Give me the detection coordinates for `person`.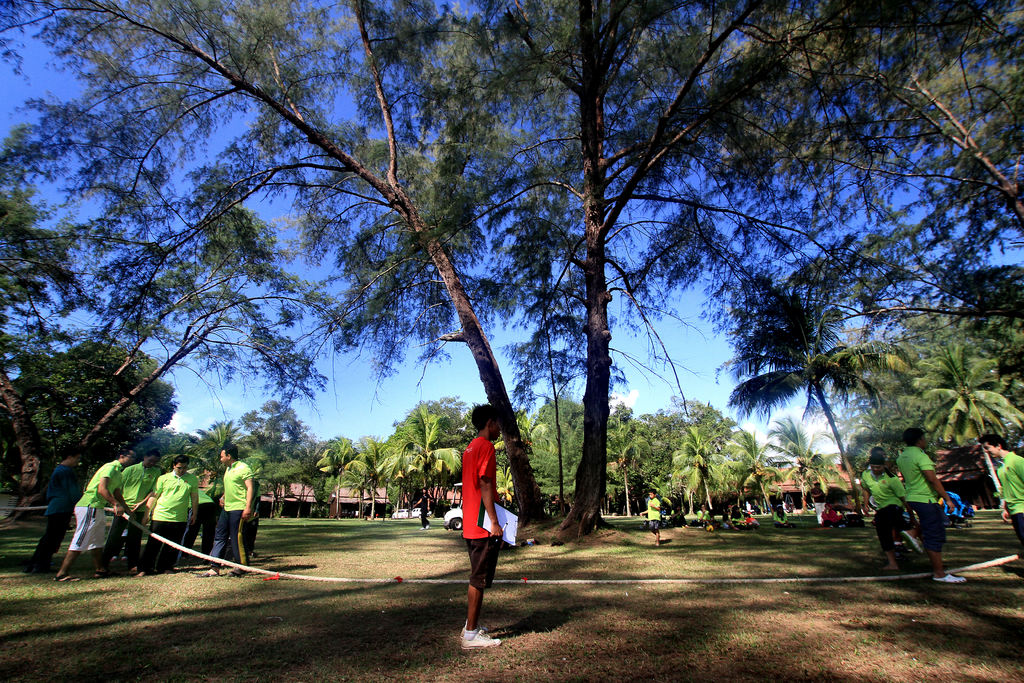
left=700, top=501, right=711, bottom=525.
